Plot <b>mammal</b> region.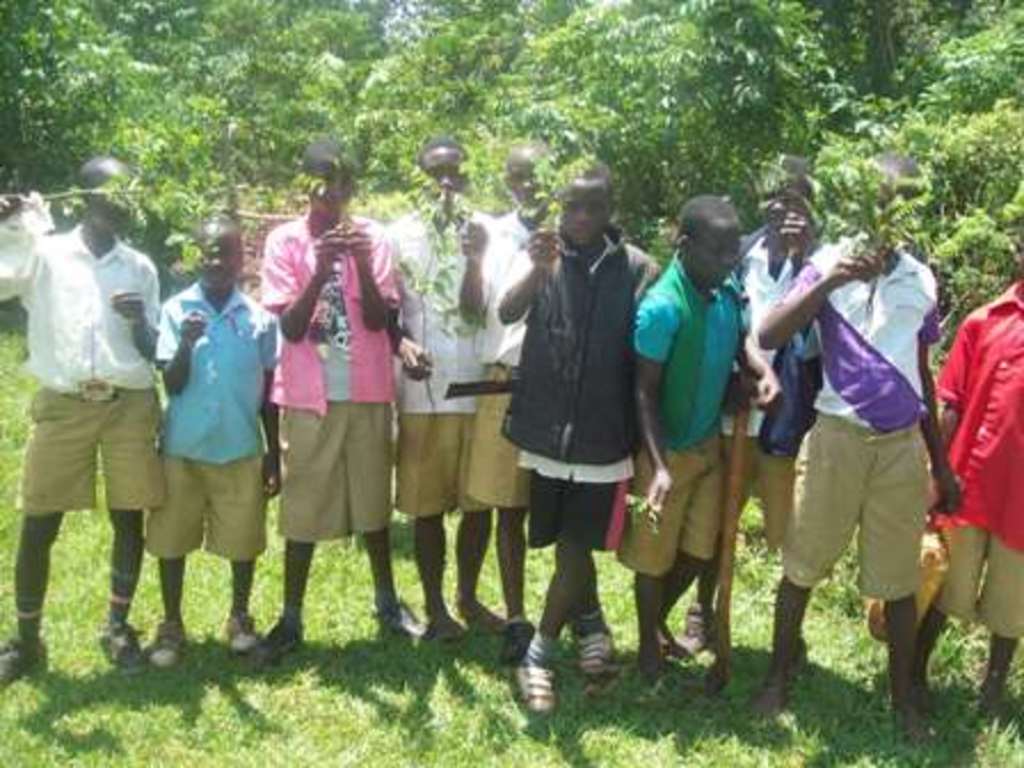
Plotted at 261, 133, 425, 640.
